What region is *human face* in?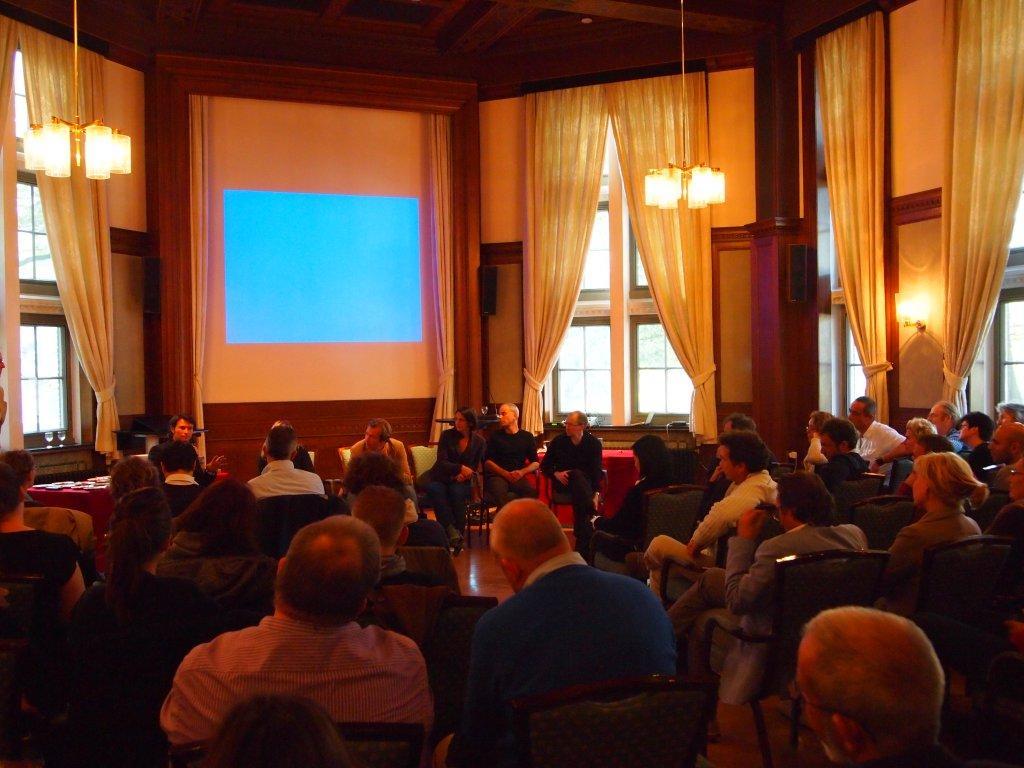
left=959, top=420, right=969, bottom=441.
